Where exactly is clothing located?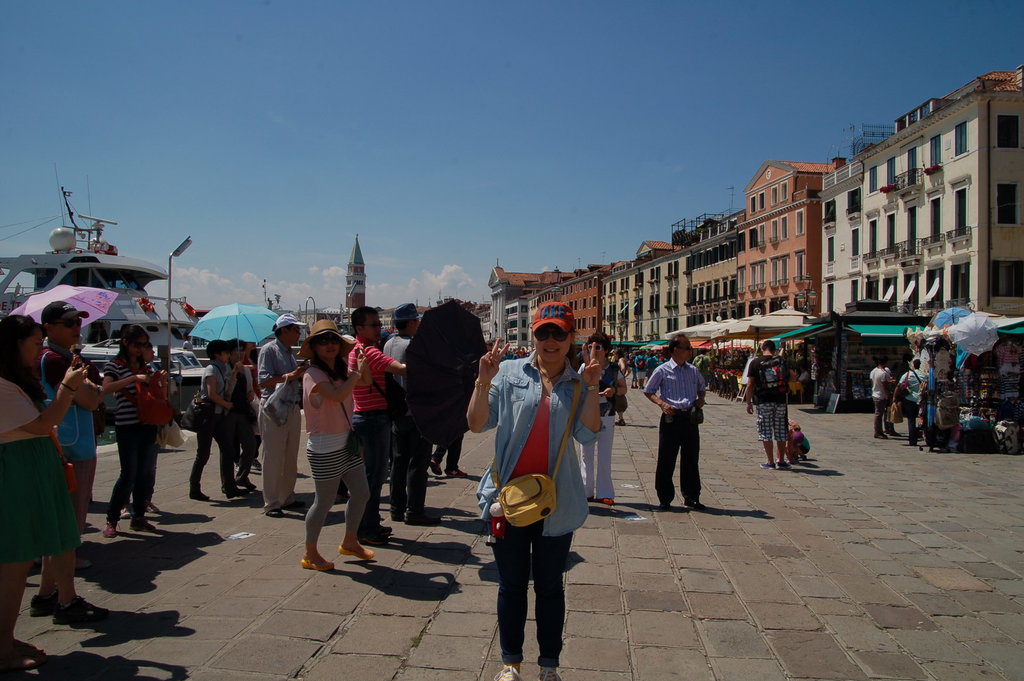
Its bounding box is (868, 367, 888, 435).
